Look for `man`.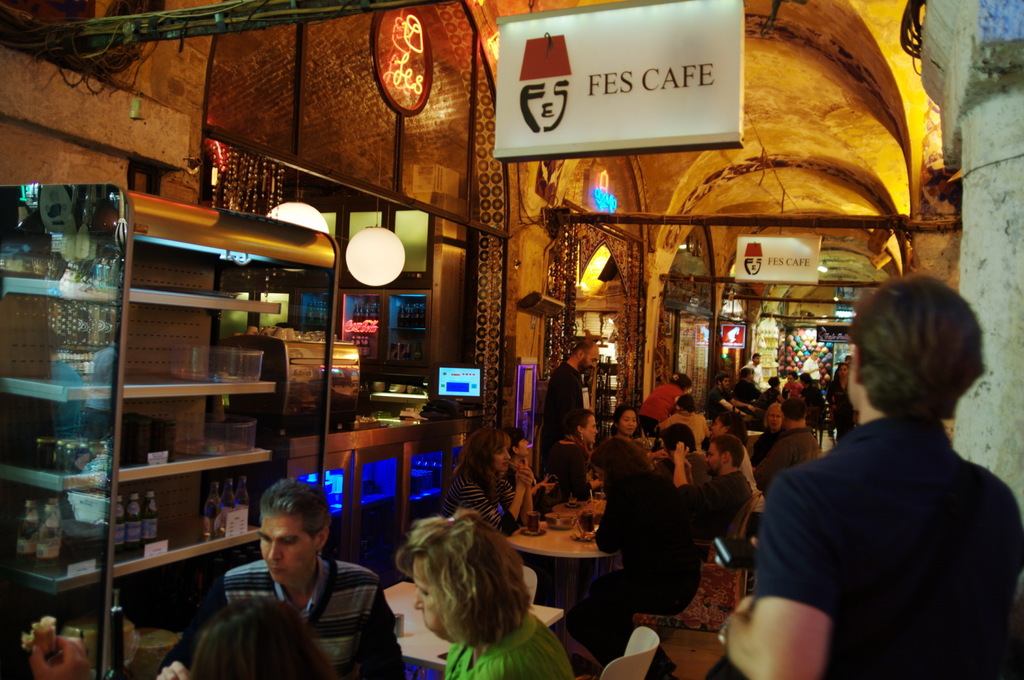
Found: 220:476:405:678.
